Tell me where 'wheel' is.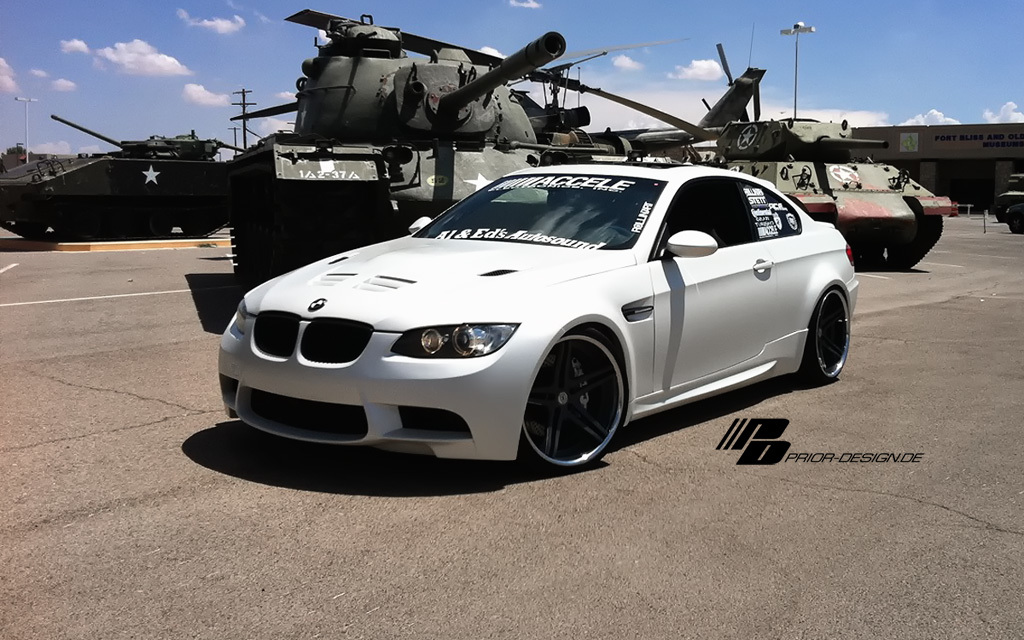
'wheel' is at box=[853, 249, 869, 269].
